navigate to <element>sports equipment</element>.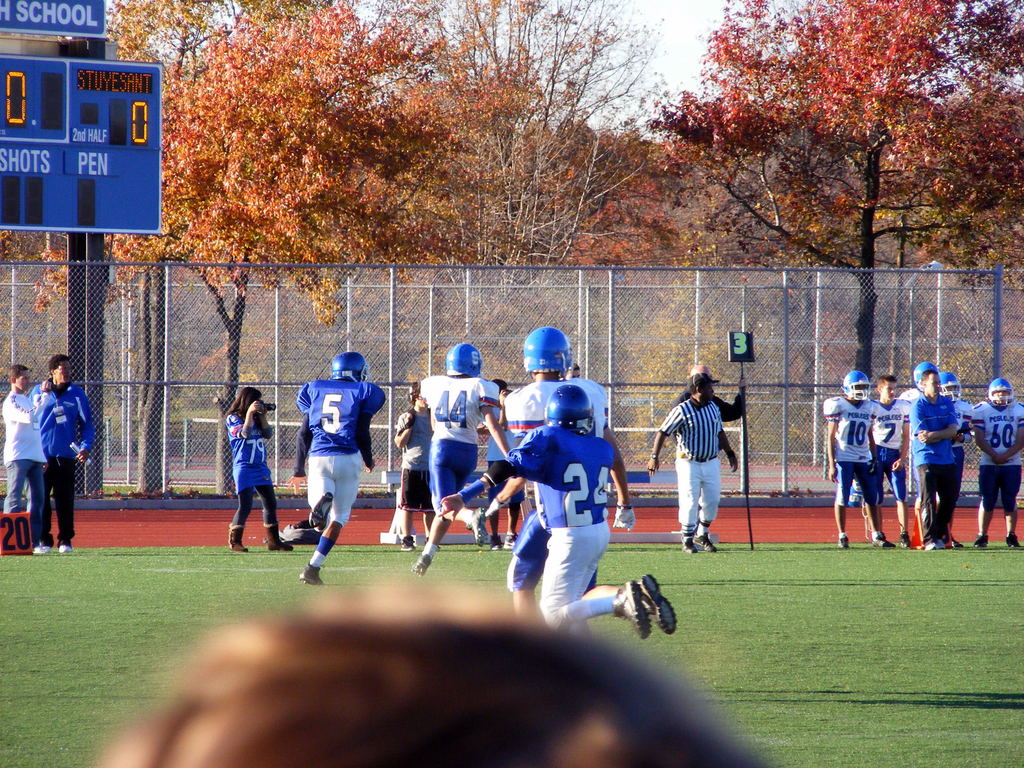
Navigation target: x1=527 y1=326 x2=574 y2=383.
